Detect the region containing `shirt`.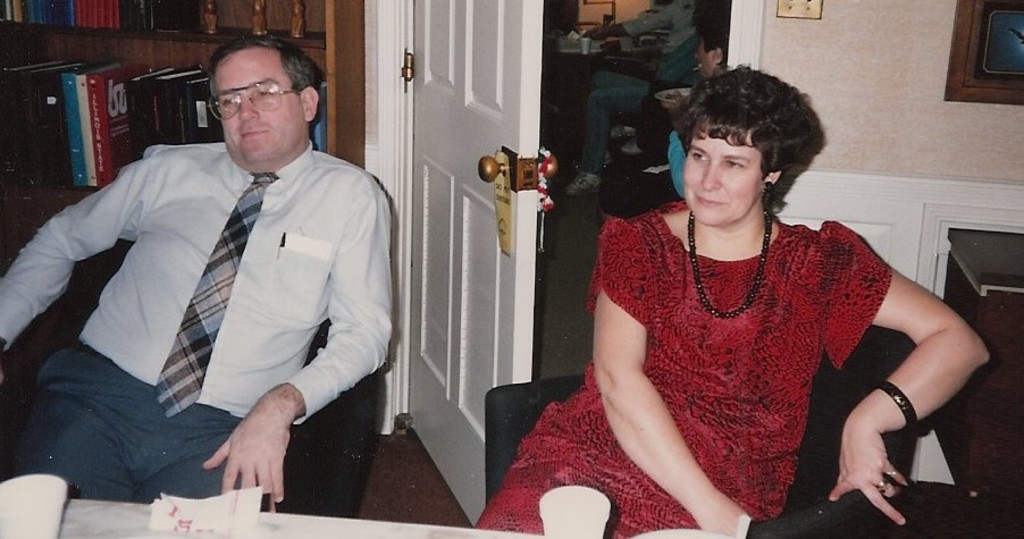
(0,138,400,429).
